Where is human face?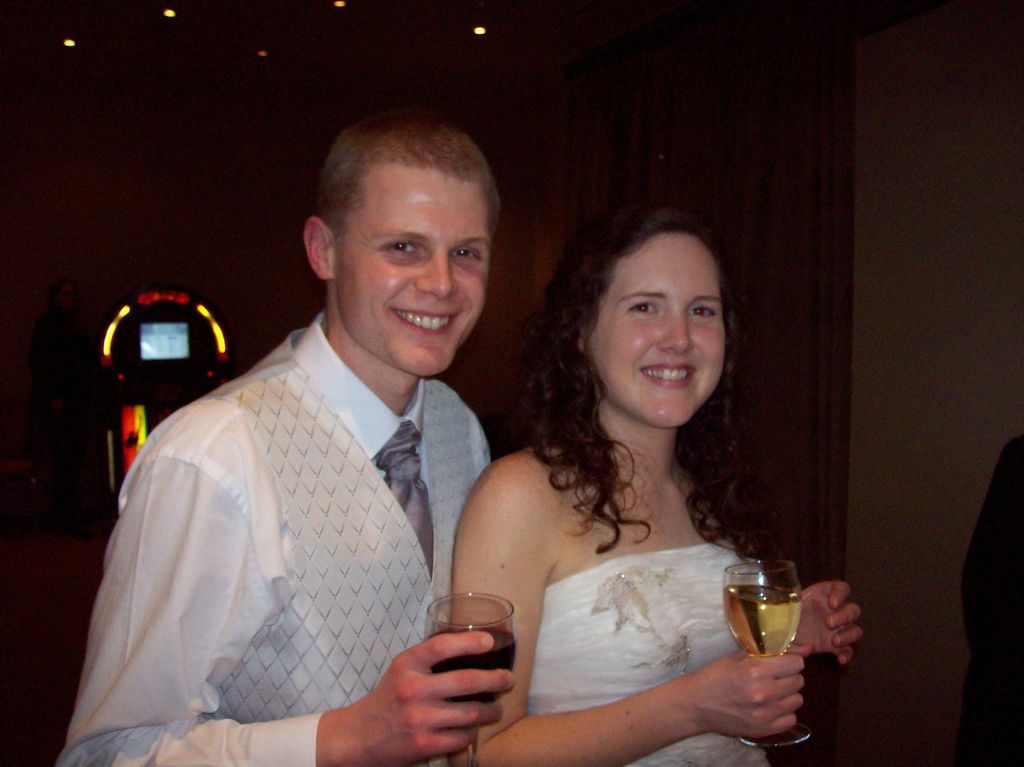
region(583, 239, 730, 431).
